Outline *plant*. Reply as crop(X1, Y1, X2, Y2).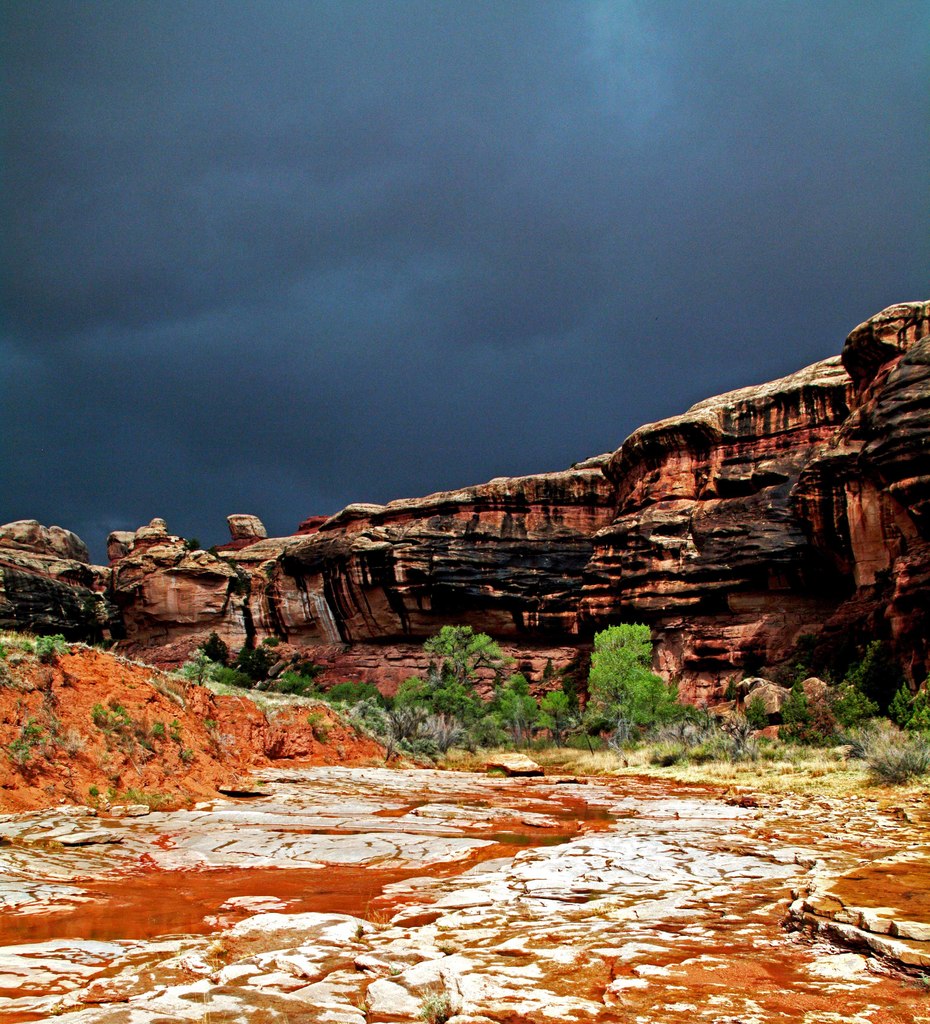
crop(826, 631, 887, 771).
